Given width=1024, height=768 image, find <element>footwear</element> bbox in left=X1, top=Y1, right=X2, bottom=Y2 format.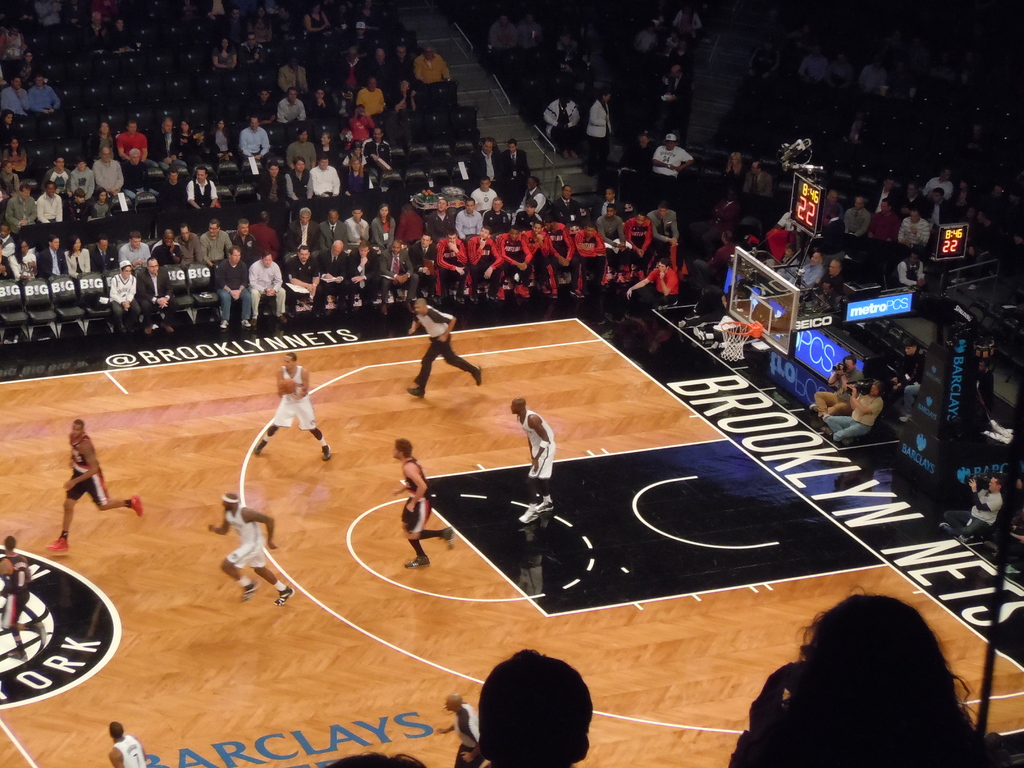
left=213, top=319, right=234, bottom=333.
